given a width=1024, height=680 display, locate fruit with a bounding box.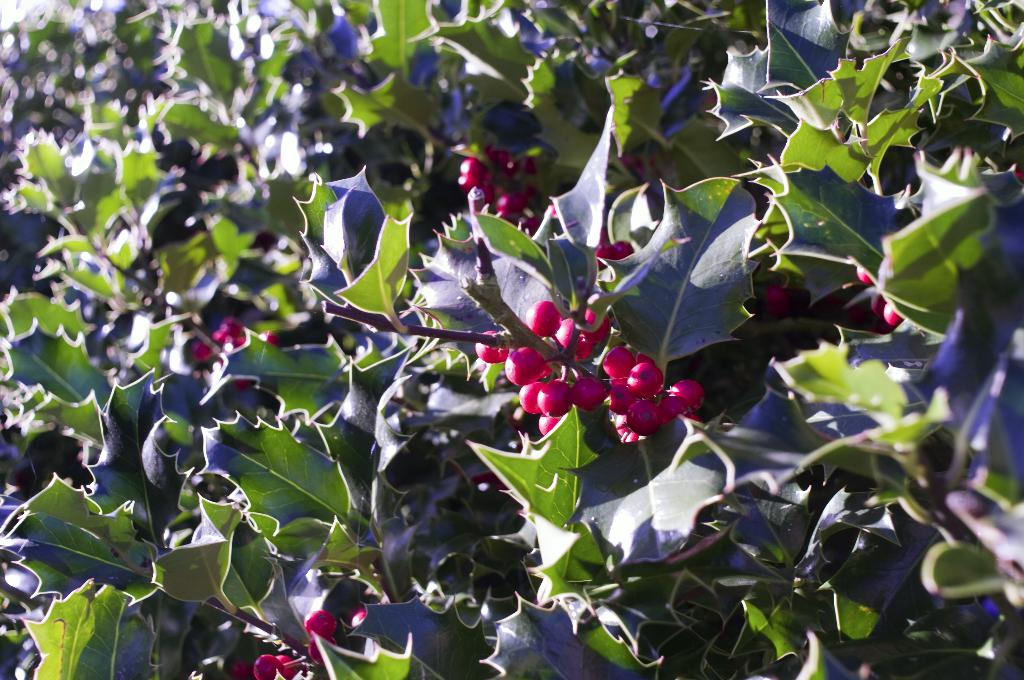
Located: [229,658,253,679].
